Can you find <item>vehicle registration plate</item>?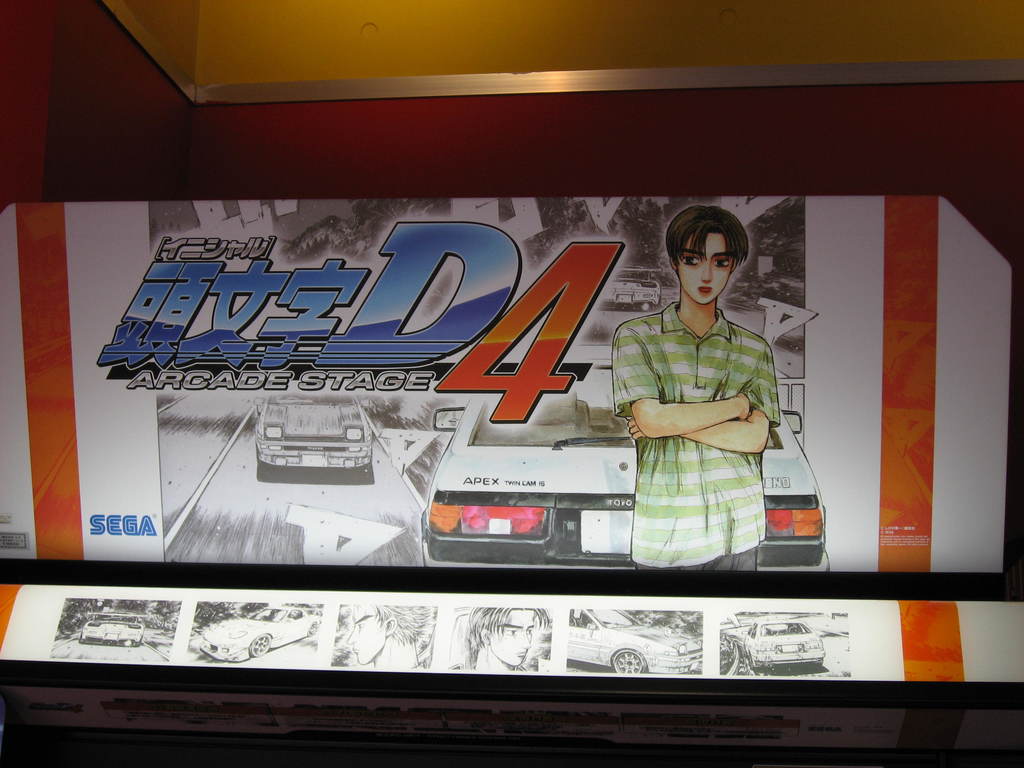
Yes, bounding box: [579,508,639,554].
